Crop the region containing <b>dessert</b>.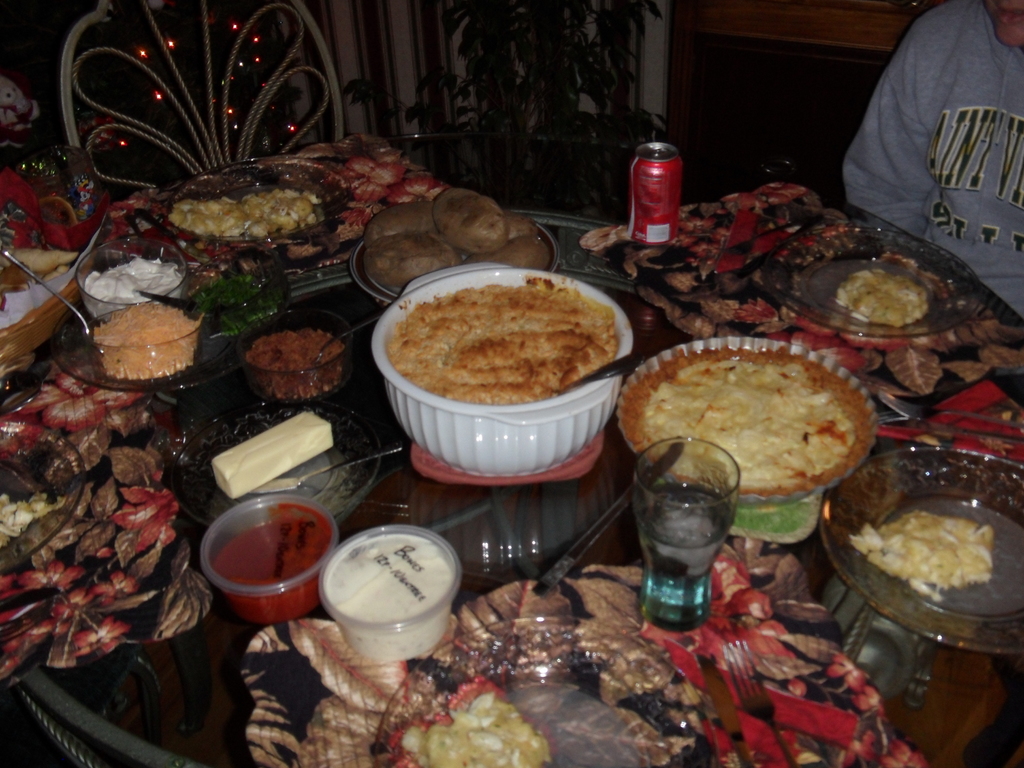
Crop region: box=[850, 509, 996, 595].
